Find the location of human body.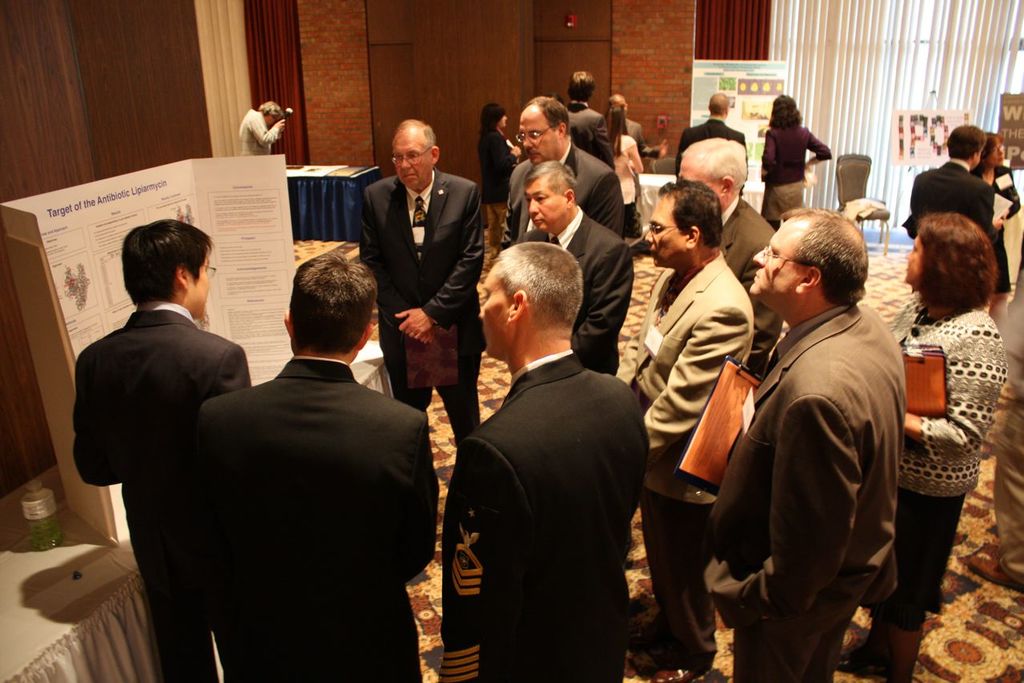
Location: select_region(353, 118, 481, 433).
